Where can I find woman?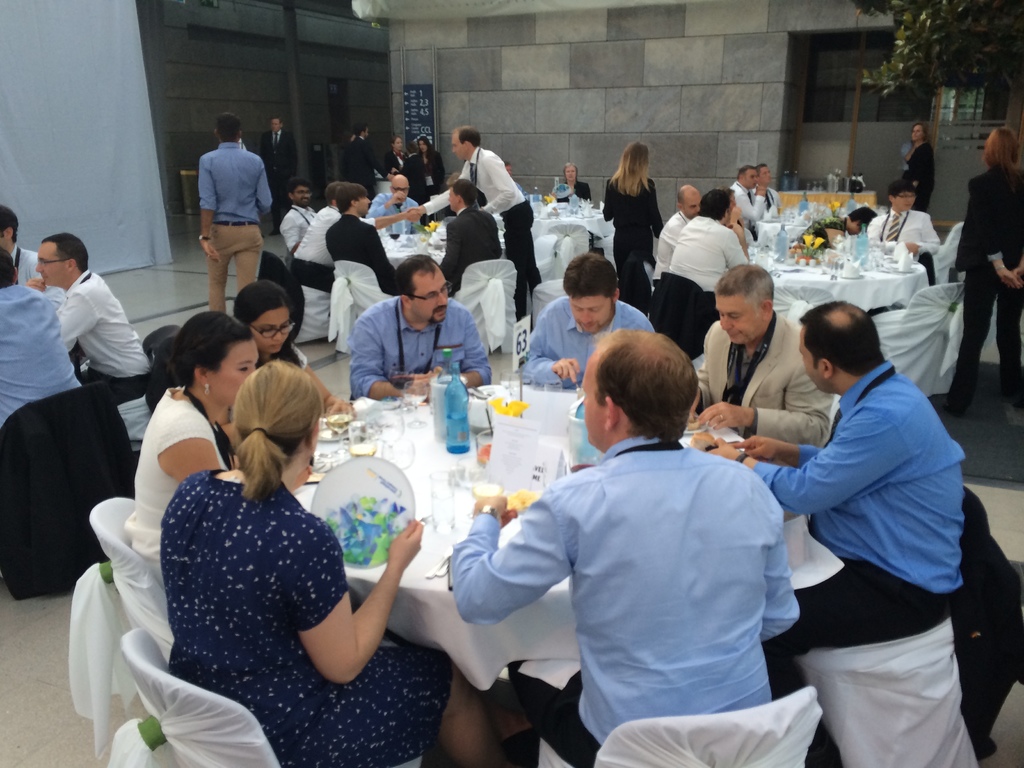
You can find it at bbox(948, 124, 1023, 415).
